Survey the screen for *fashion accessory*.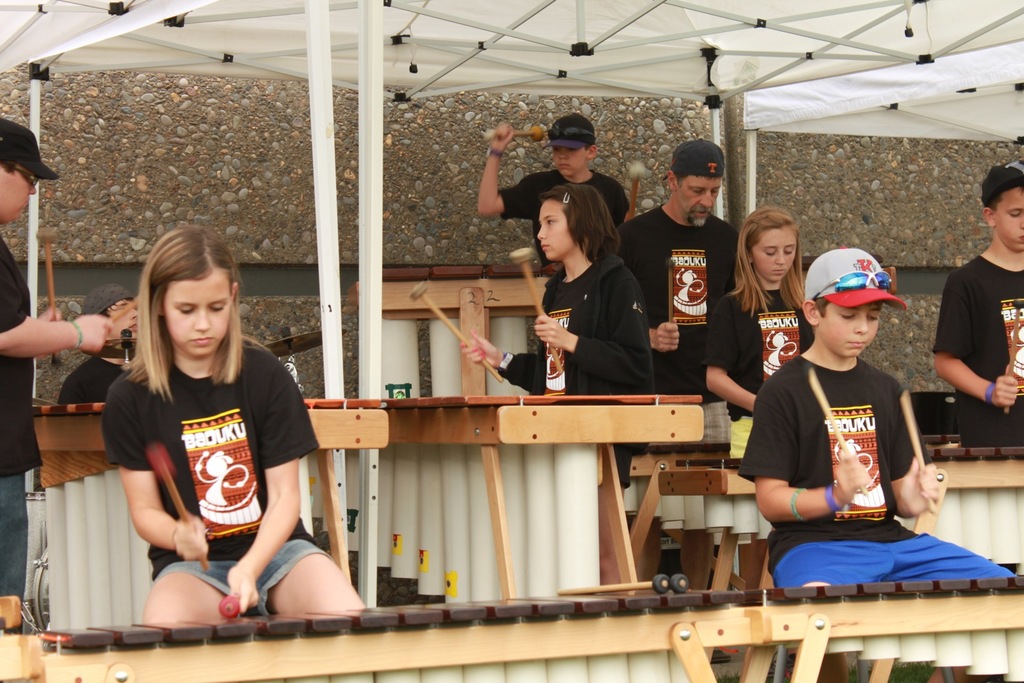
Survey found: select_region(801, 246, 912, 311).
